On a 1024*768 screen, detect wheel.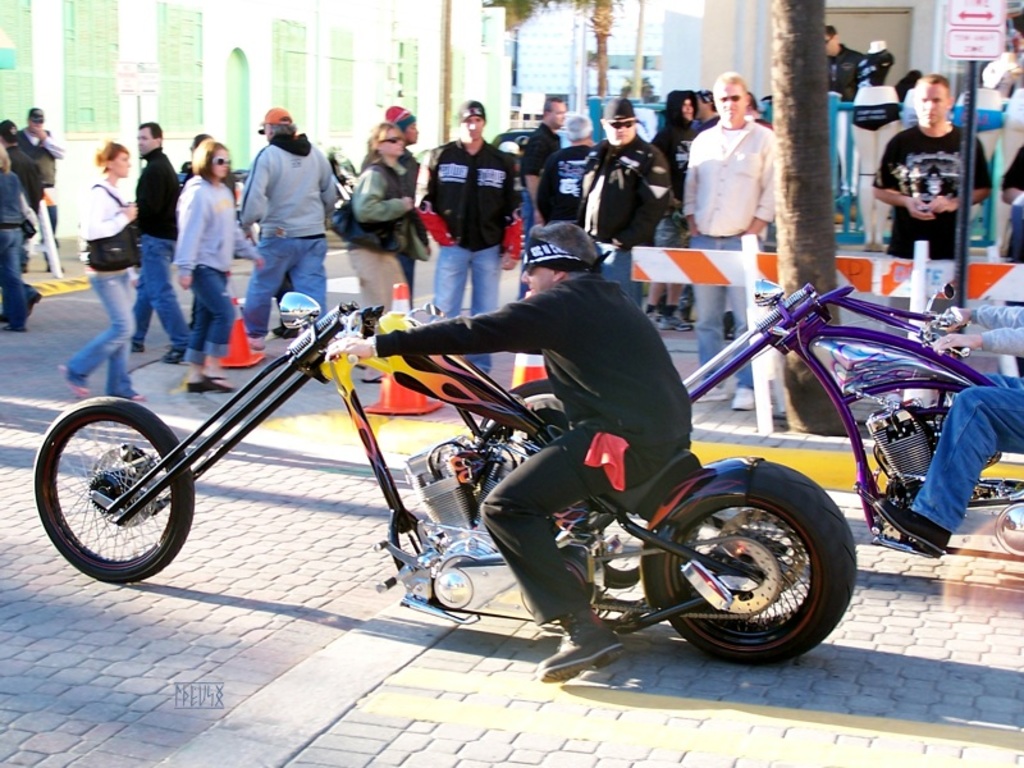
{"x1": 643, "y1": 475, "x2": 856, "y2": 662}.
